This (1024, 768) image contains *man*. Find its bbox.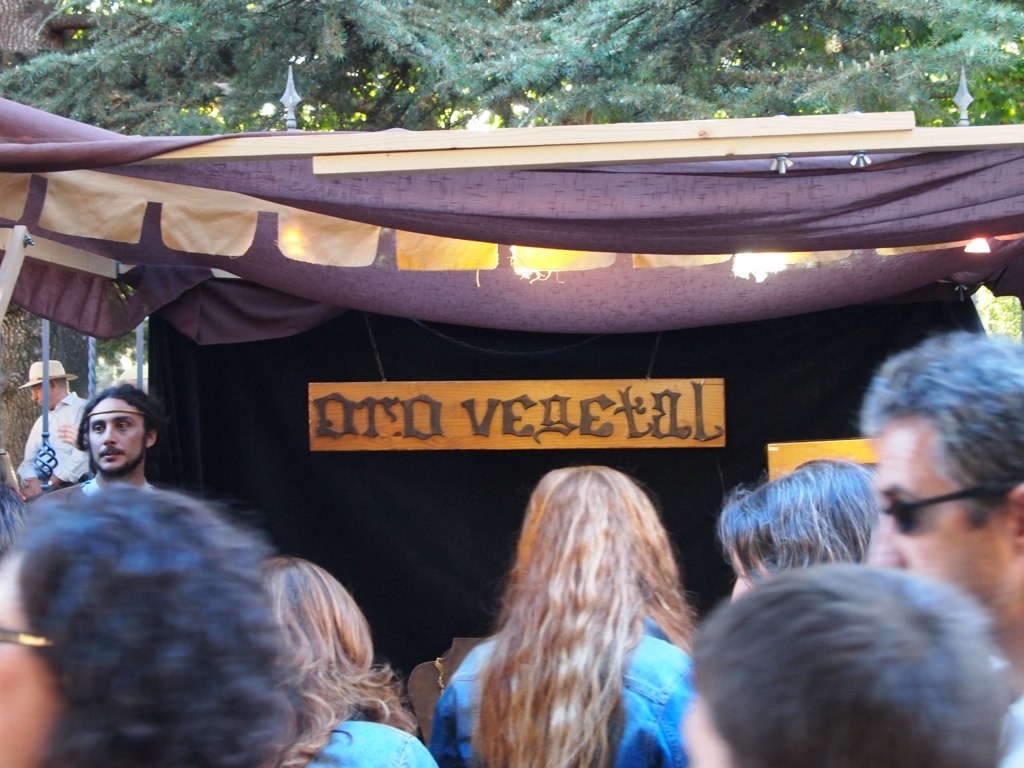
13:358:89:494.
